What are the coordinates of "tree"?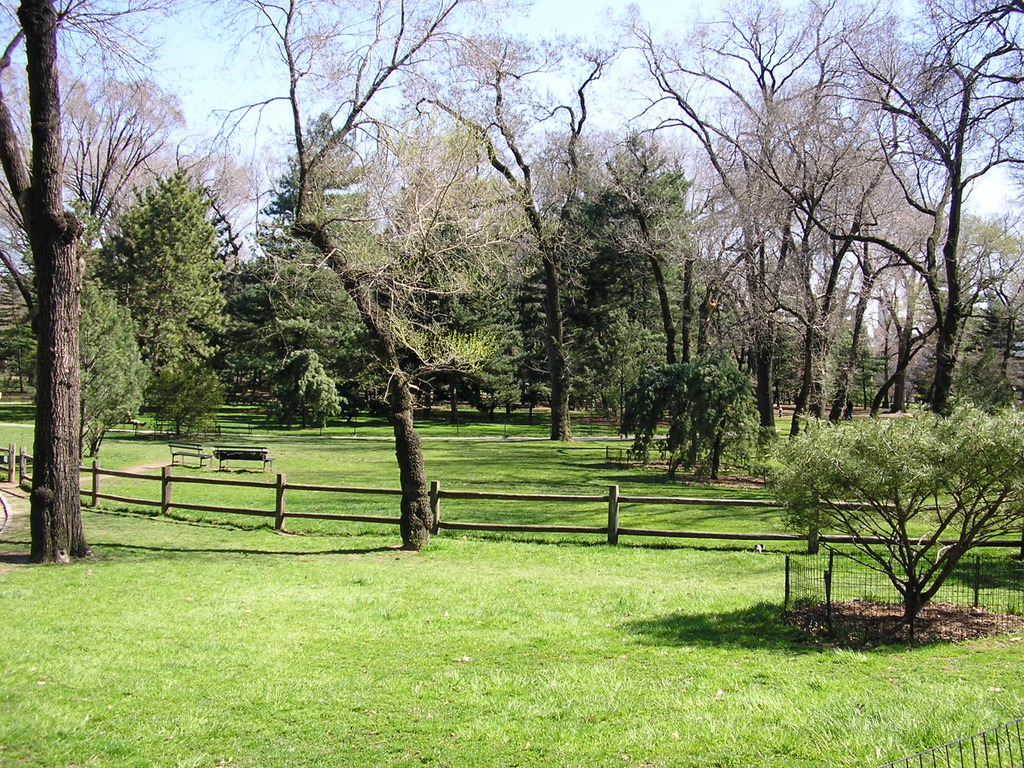
{"left": 38, "top": 267, "right": 153, "bottom": 516}.
